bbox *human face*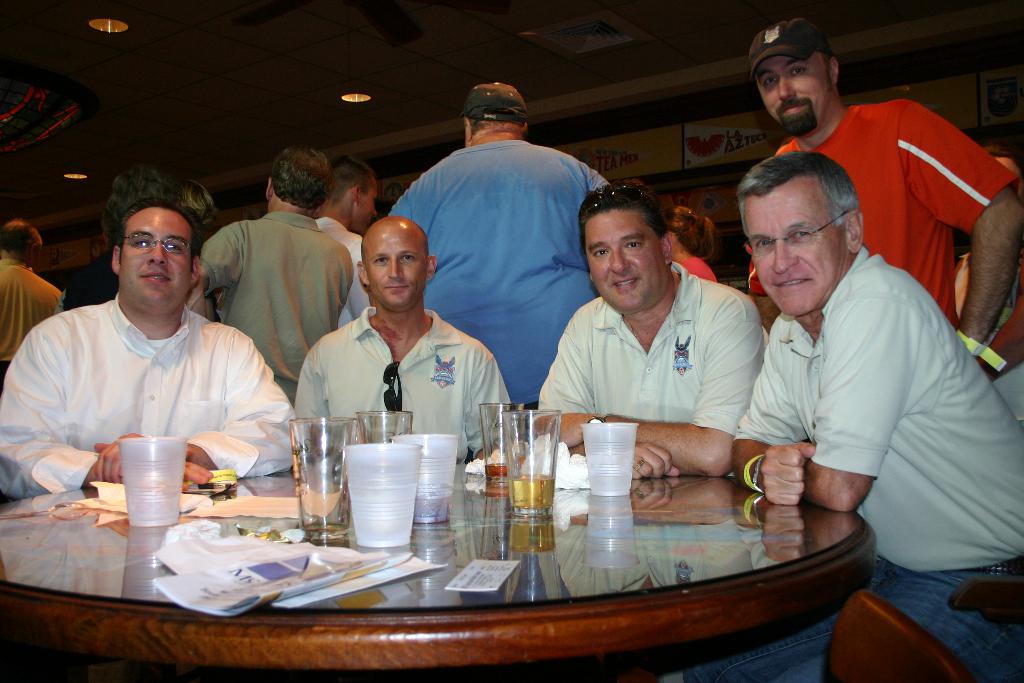
box(586, 210, 664, 310)
